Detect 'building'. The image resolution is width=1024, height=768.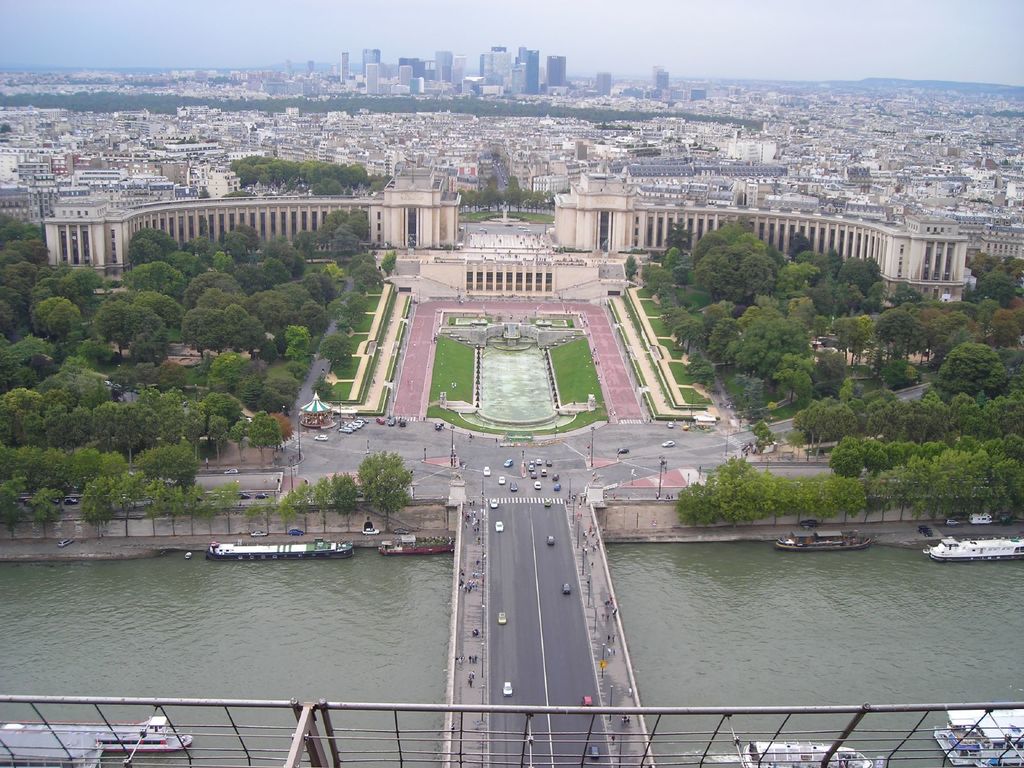
bbox=(47, 159, 468, 284).
